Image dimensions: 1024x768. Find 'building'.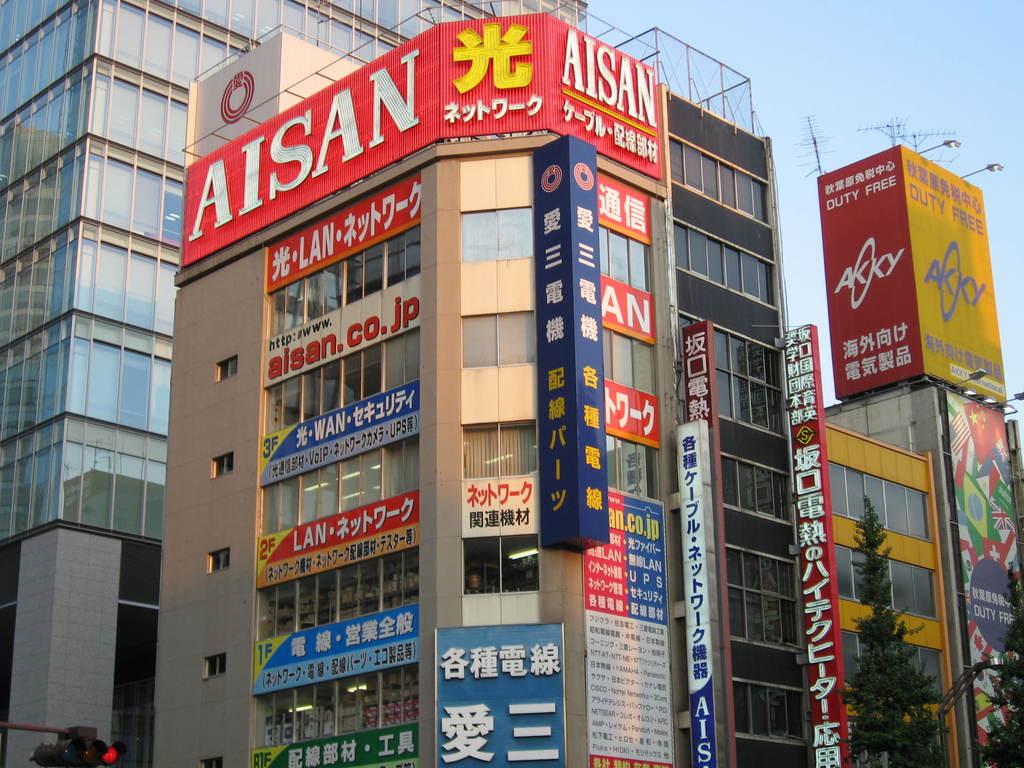
(left=154, top=4, right=812, bottom=767).
